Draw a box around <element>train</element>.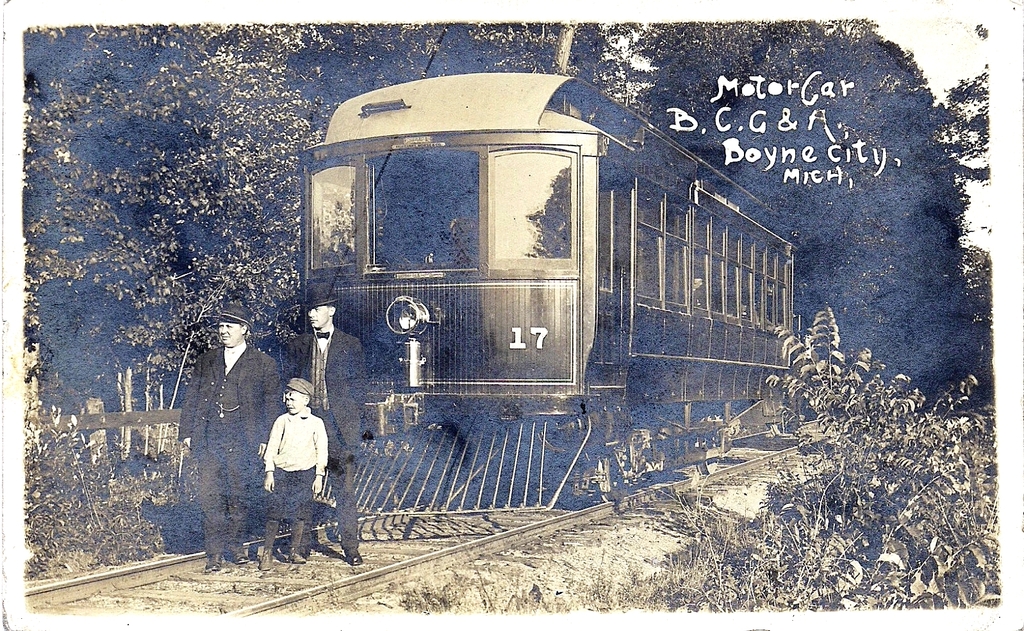
289:70:800:515.
